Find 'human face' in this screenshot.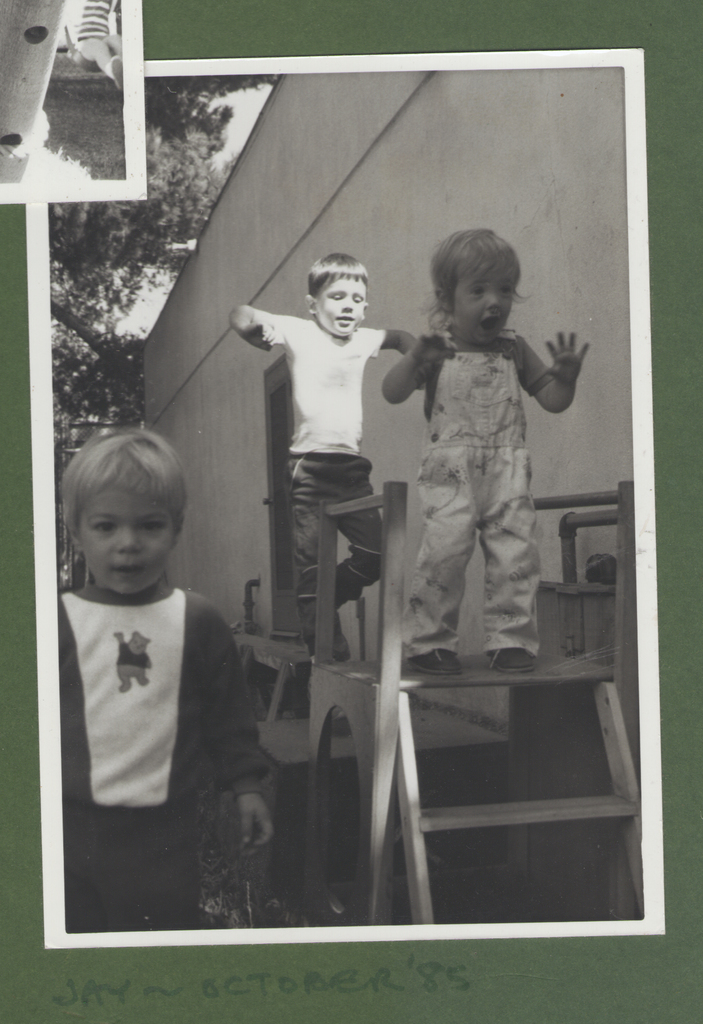
The bounding box for 'human face' is BBox(316, 274, 365, 337).
